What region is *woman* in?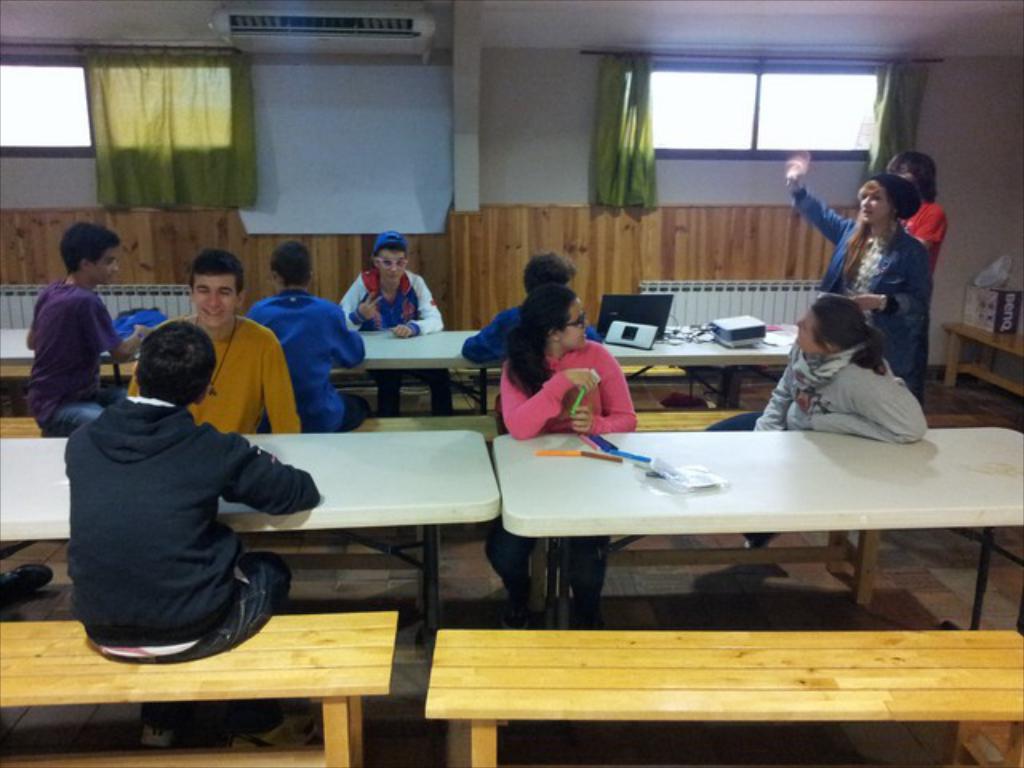
rect(485, 283, 643, 635).
